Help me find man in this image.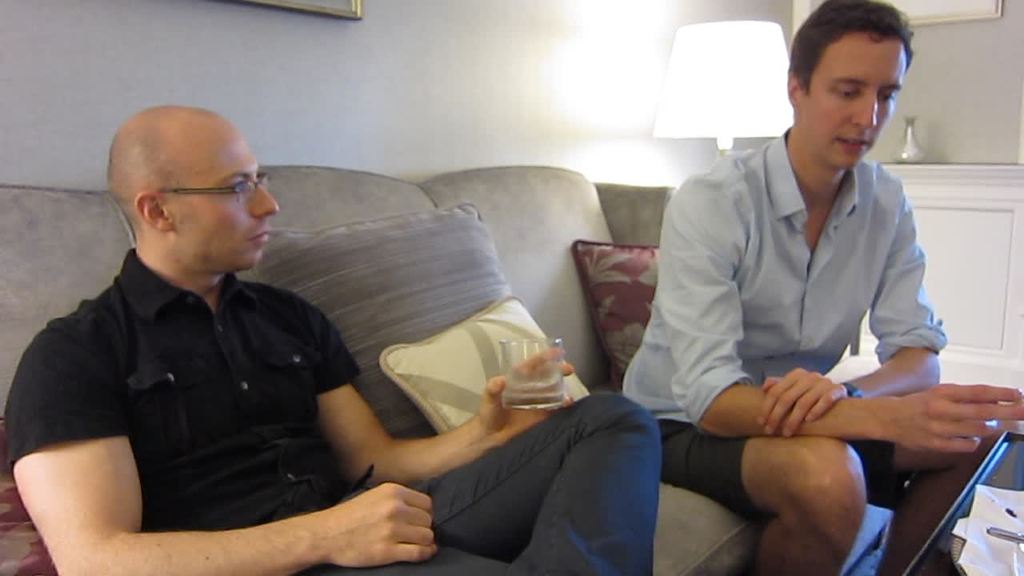
Found it: 617,0,1023,575.
